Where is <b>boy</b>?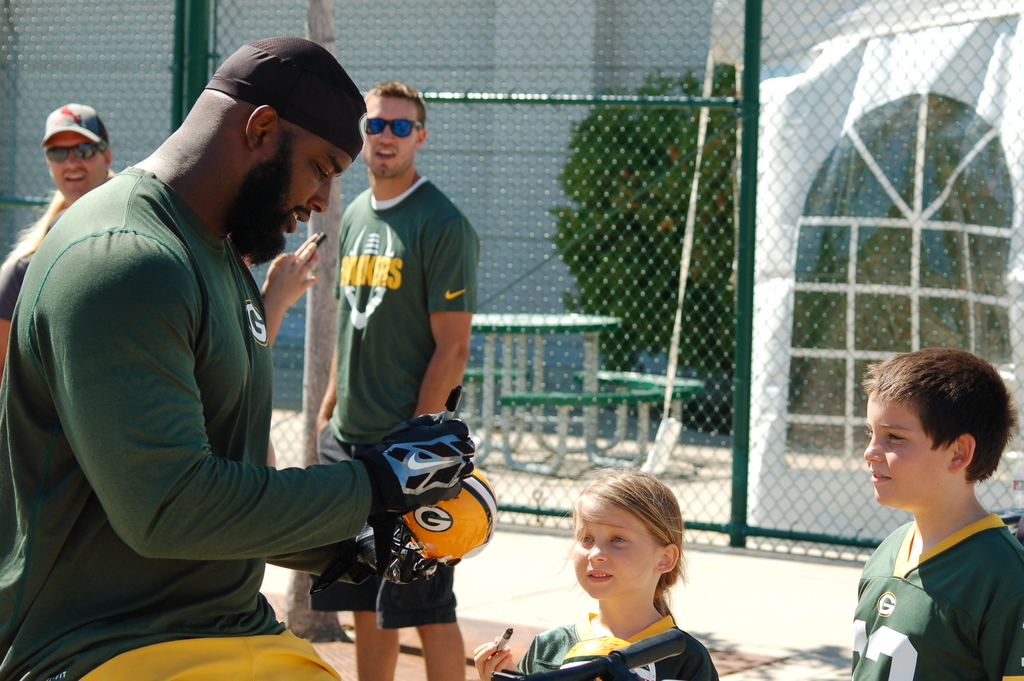
(left=842, top=348, right=1023, bottom=680).
